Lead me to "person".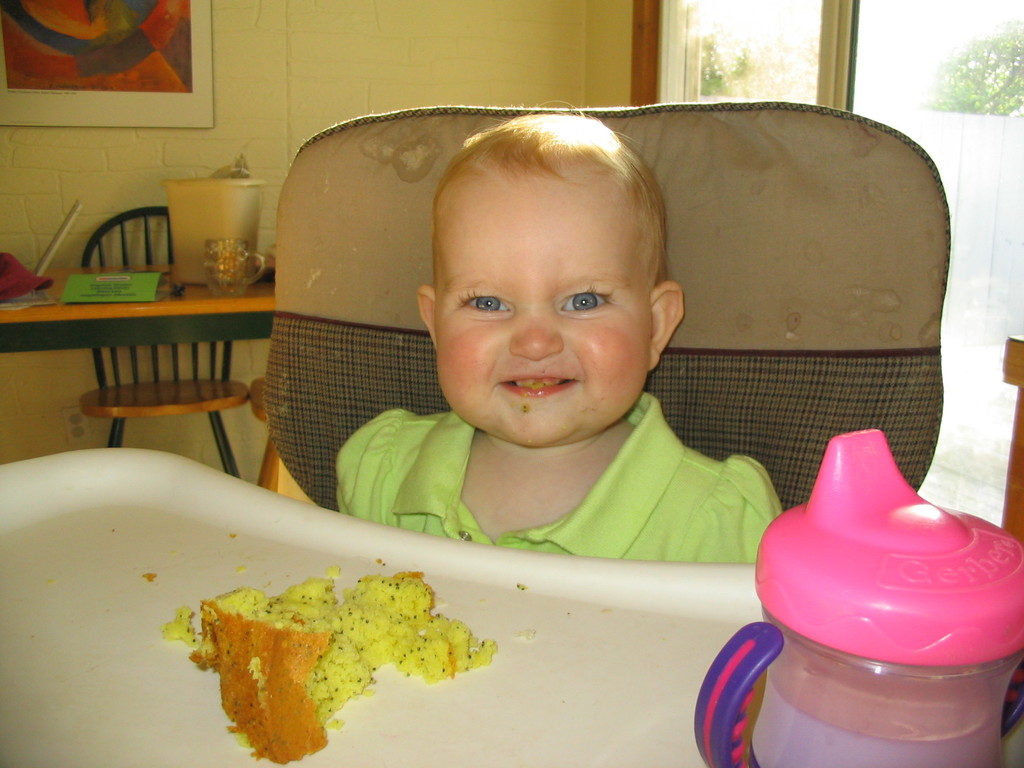
Lead to 358, 100, 724, 643.
